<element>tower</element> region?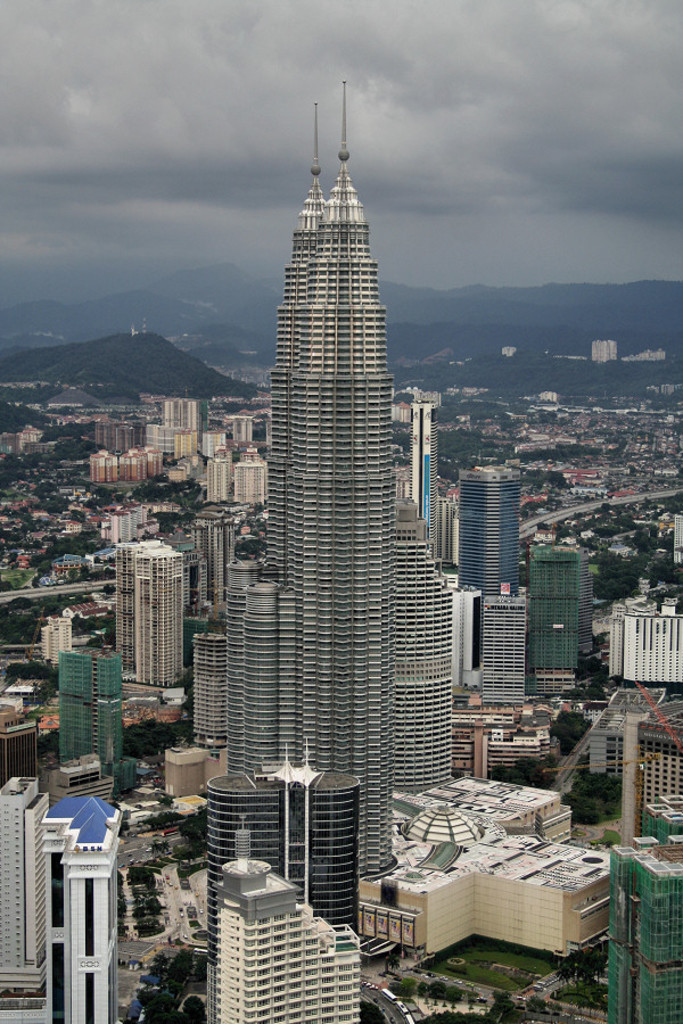
116:539:191:683
